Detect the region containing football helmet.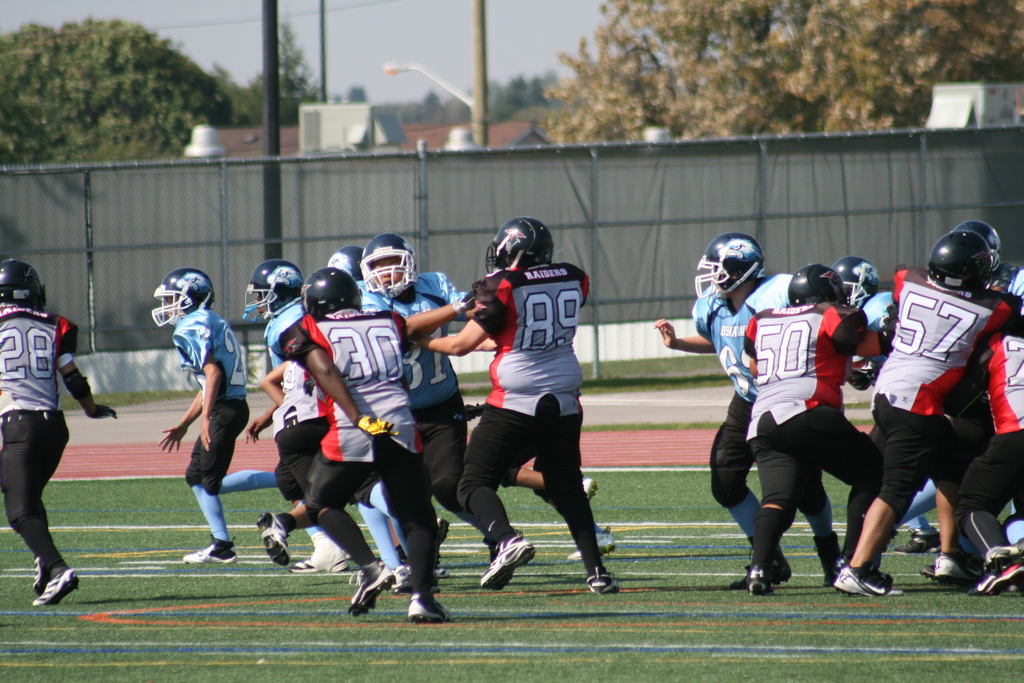
bbox(483, 213, 559, 276).
